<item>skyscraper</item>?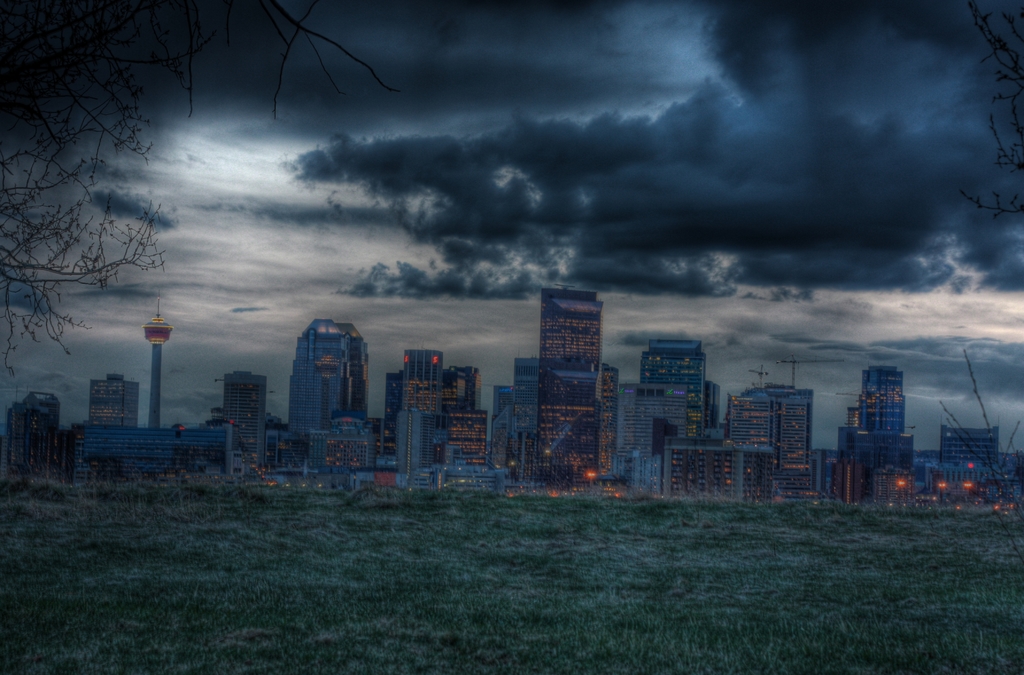
l=291, t=317, r=376, b=424
